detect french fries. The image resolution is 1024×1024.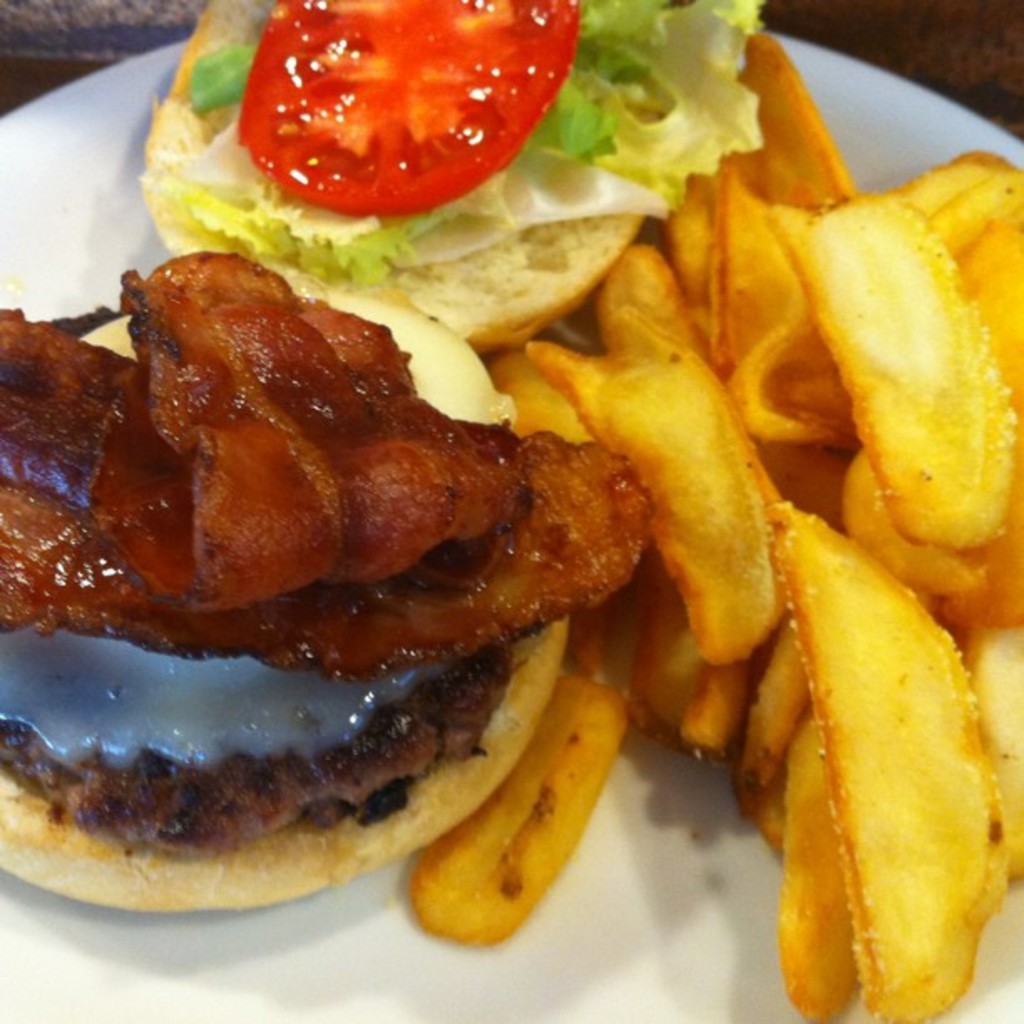
(407, 17, 1022, 1022).
